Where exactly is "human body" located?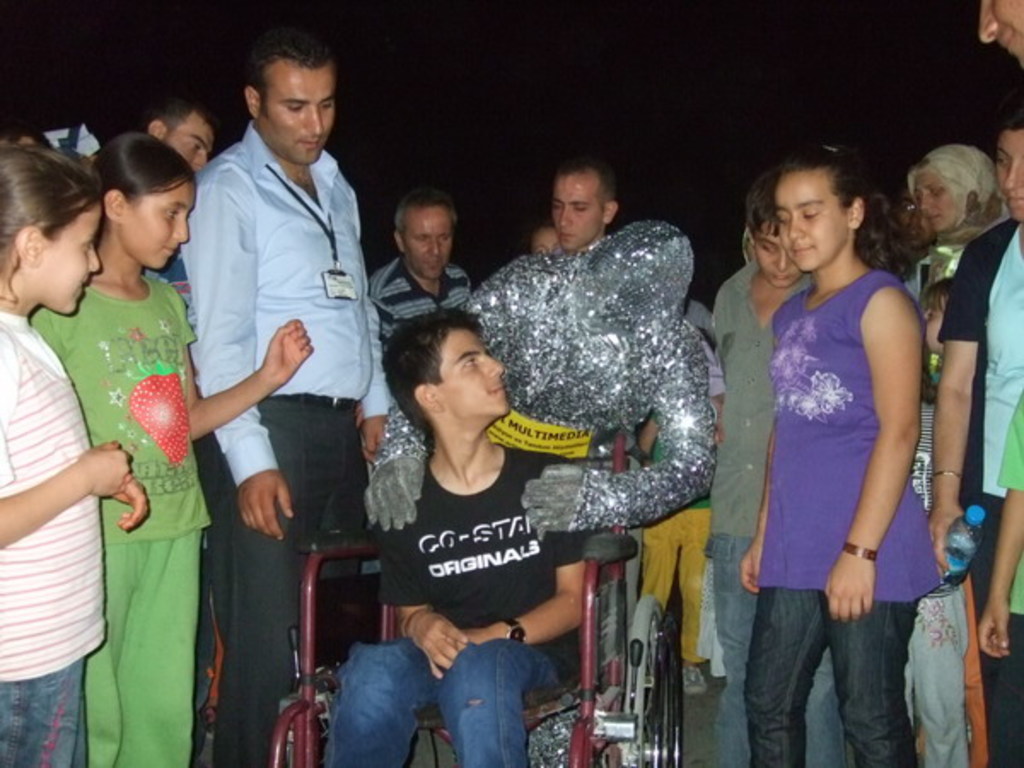
Its bounding box is <bbox>370, 251, 722, 766</bbox>.
